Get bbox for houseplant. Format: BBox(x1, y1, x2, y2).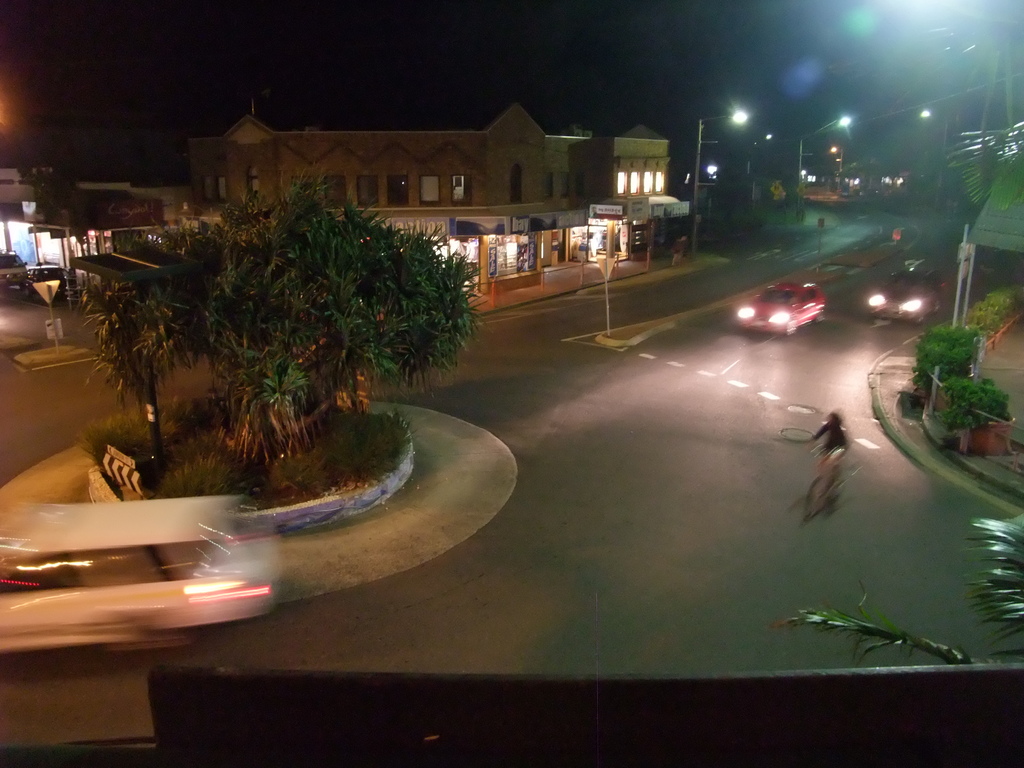
BBox(936, 378, 1015, 461).
